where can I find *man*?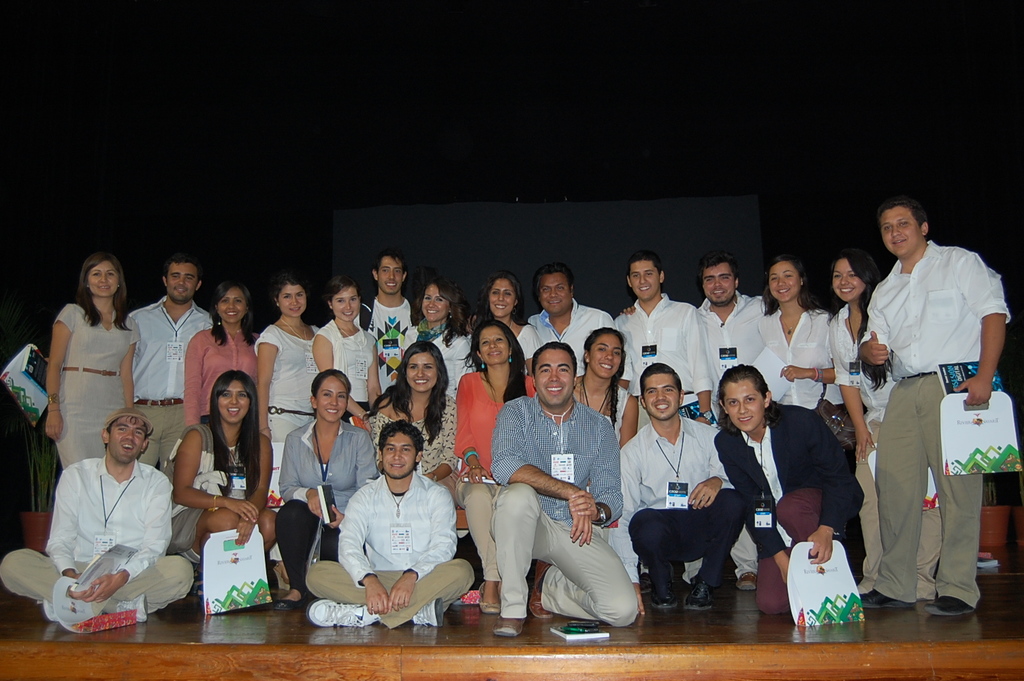
You can find it at (0, 407, 195, 626).
